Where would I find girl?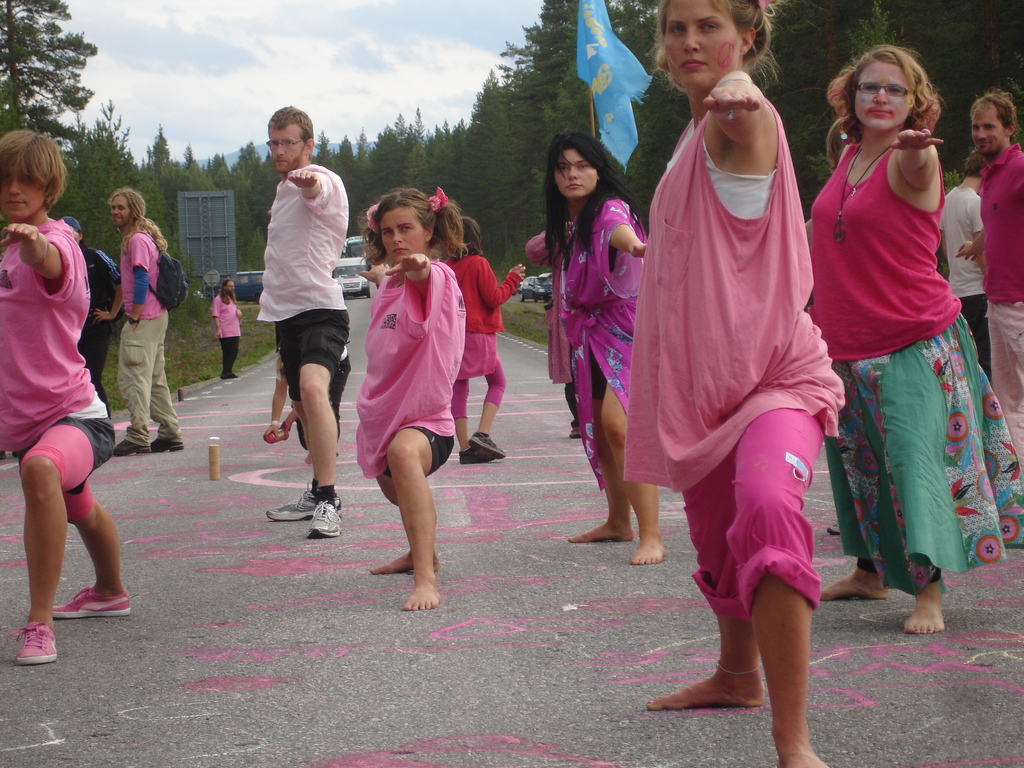
At bbox=[525, 127, 652, 561].
